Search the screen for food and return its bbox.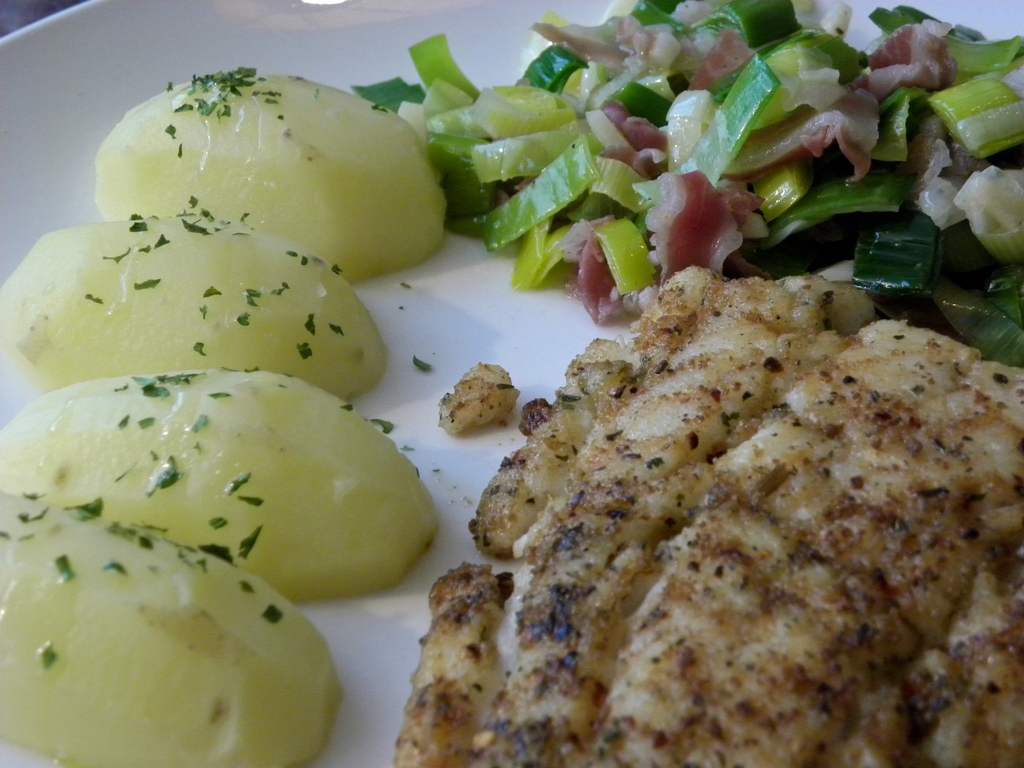
Found: (left=0, top=0, right=1023, bottom=764).
